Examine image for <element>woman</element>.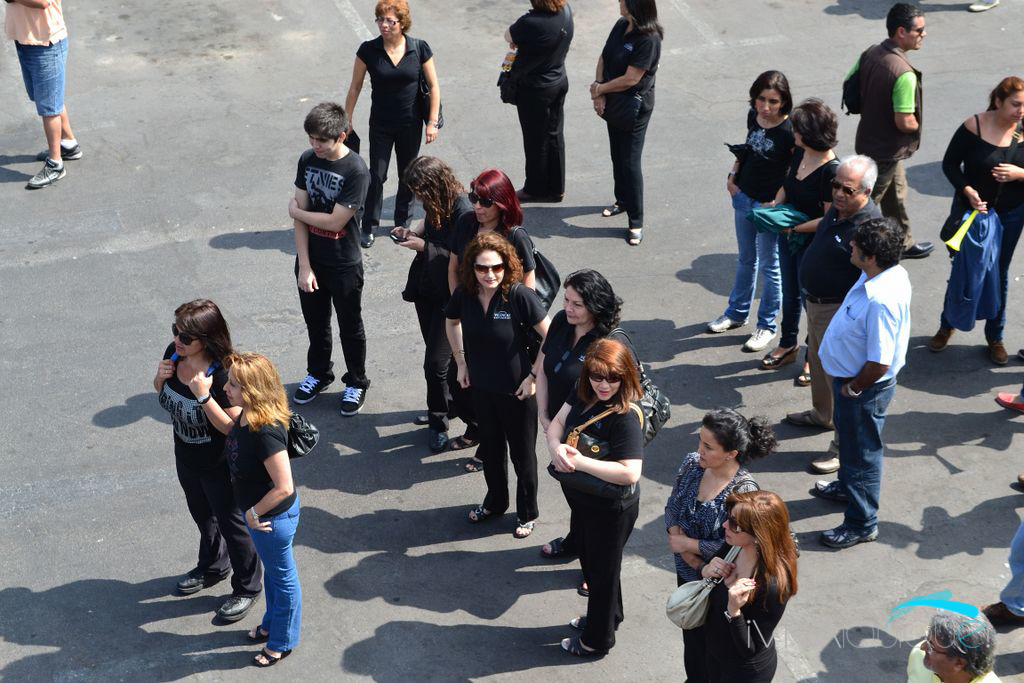
Examination result: 217/349/299/663.
